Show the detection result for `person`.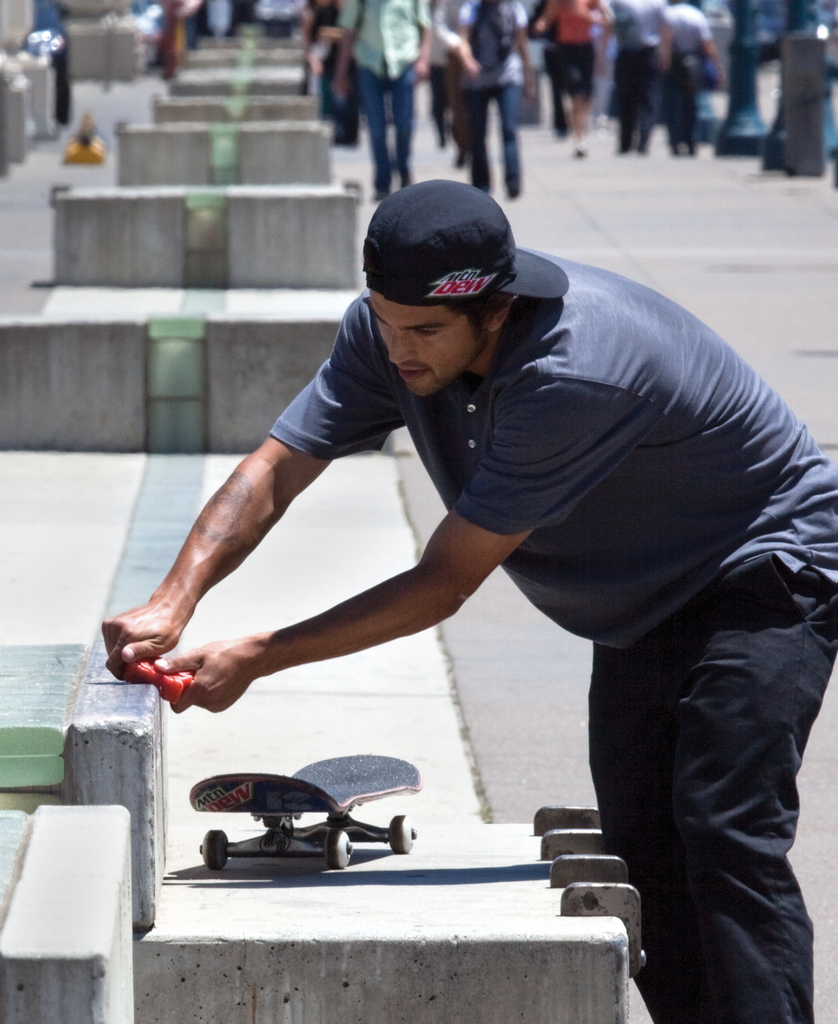
BBox(179, 150, 800, 961).
